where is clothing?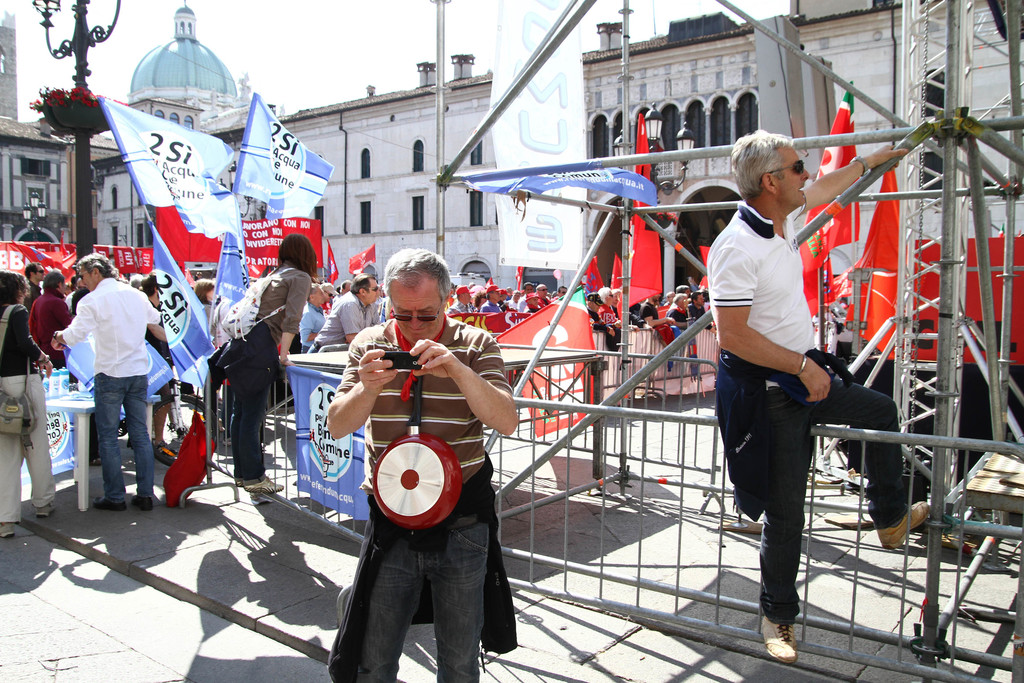
{"left": 227, "top": 250, "right": 309, "bottom": 489}.
